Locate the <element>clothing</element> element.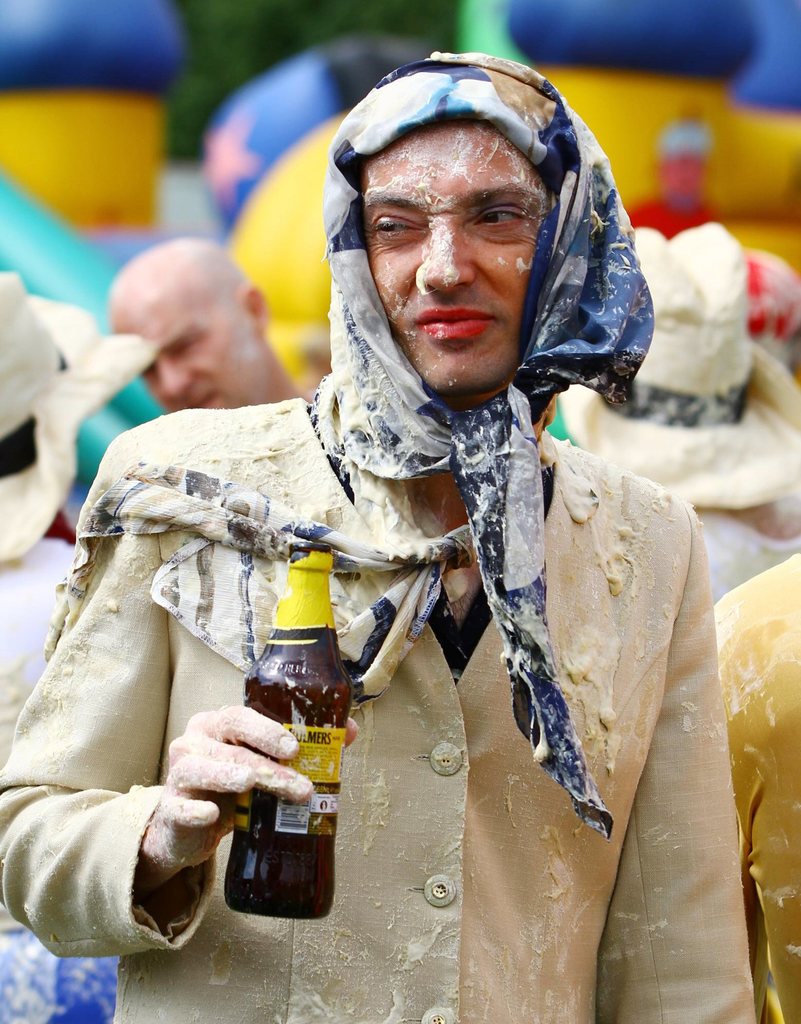
Element bbox: region(0, 396, 761, 1023).
